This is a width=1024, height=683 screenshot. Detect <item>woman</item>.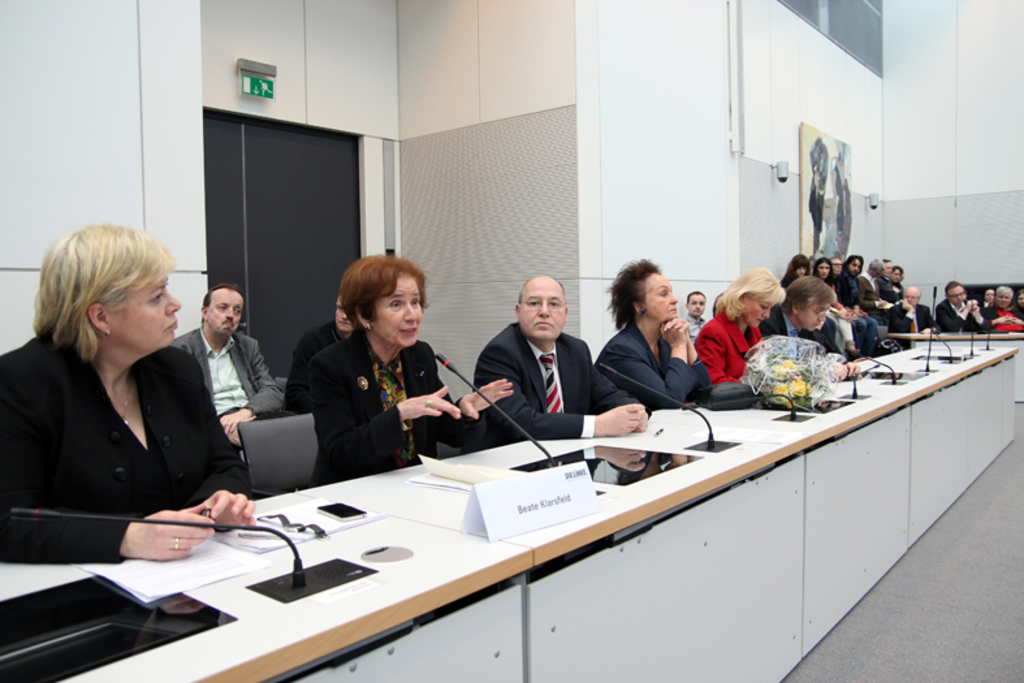
detection(816, 259, 835, 286).
